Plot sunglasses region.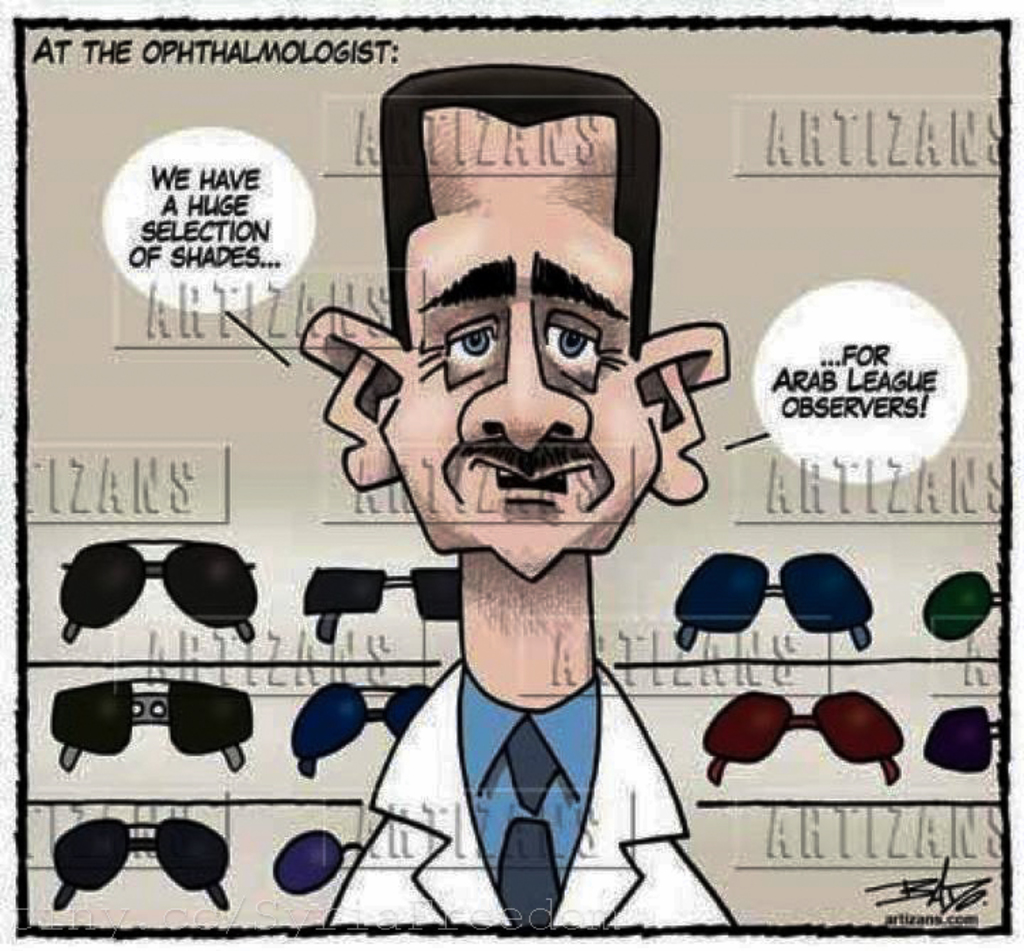
Plotted at 269/829/360/896.
